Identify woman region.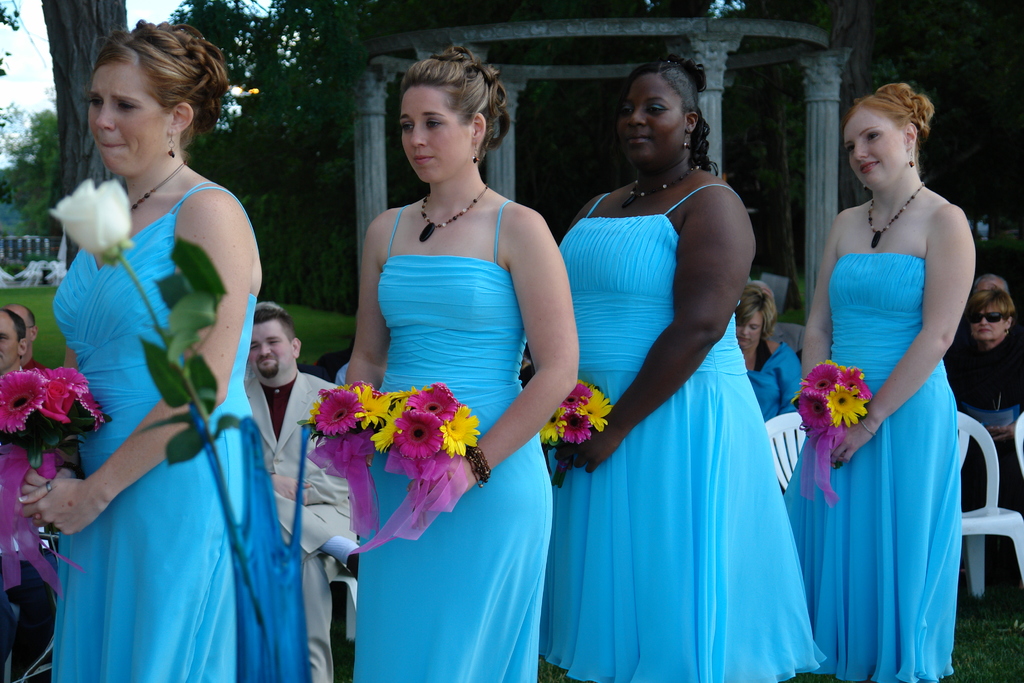
Region: (left=735, top=277, right=808, bottom=433).
